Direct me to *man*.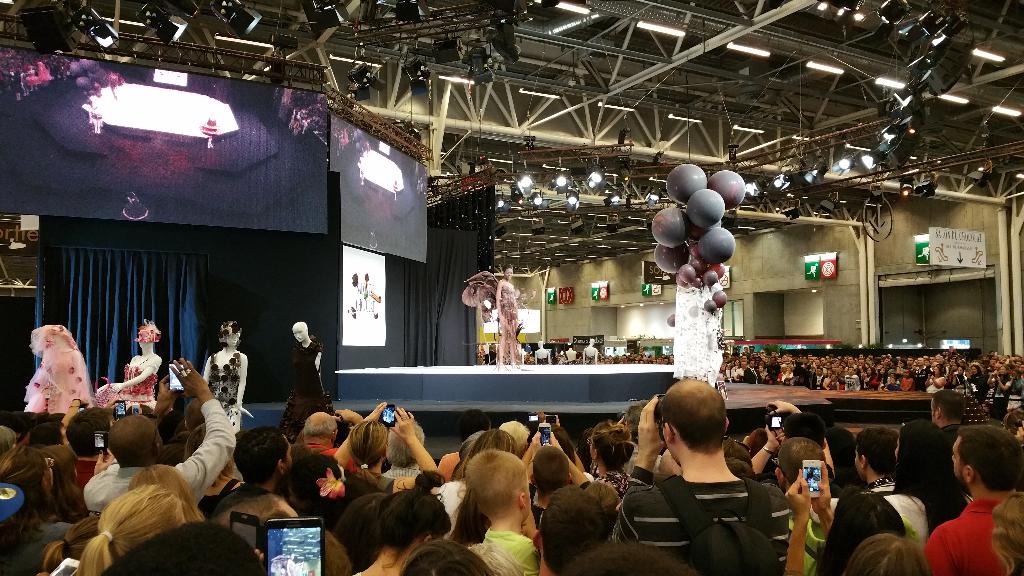
Direction: box=[212, 419, 296, 513].
